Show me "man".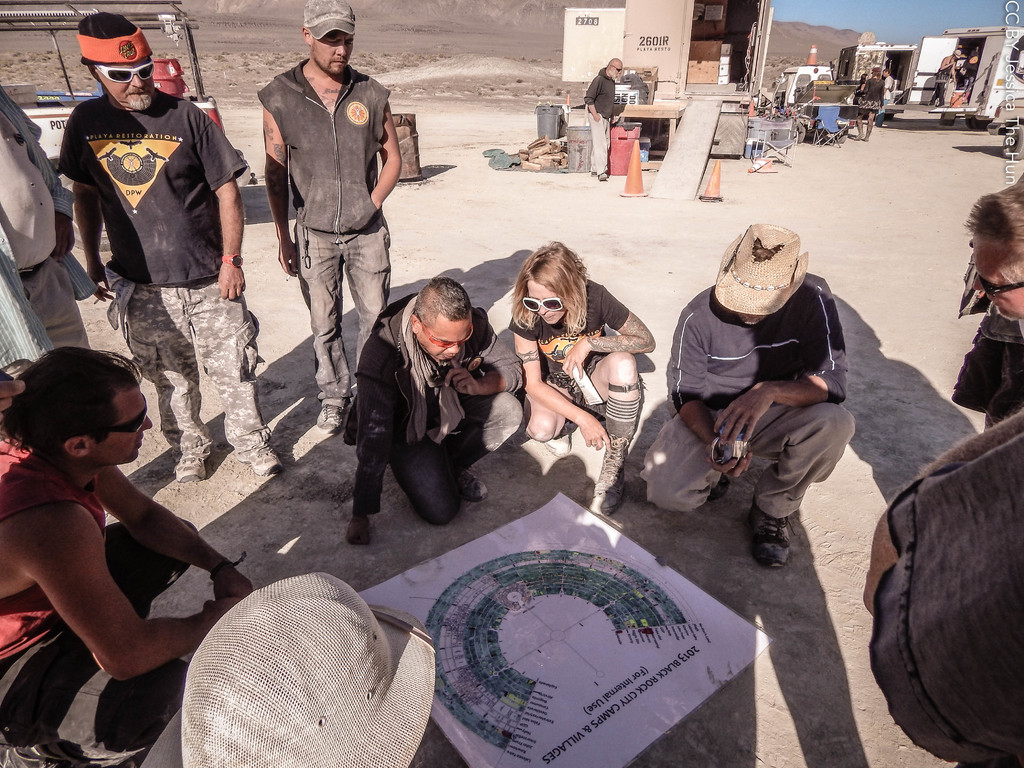
"man" is here: 632 220 852 574.
